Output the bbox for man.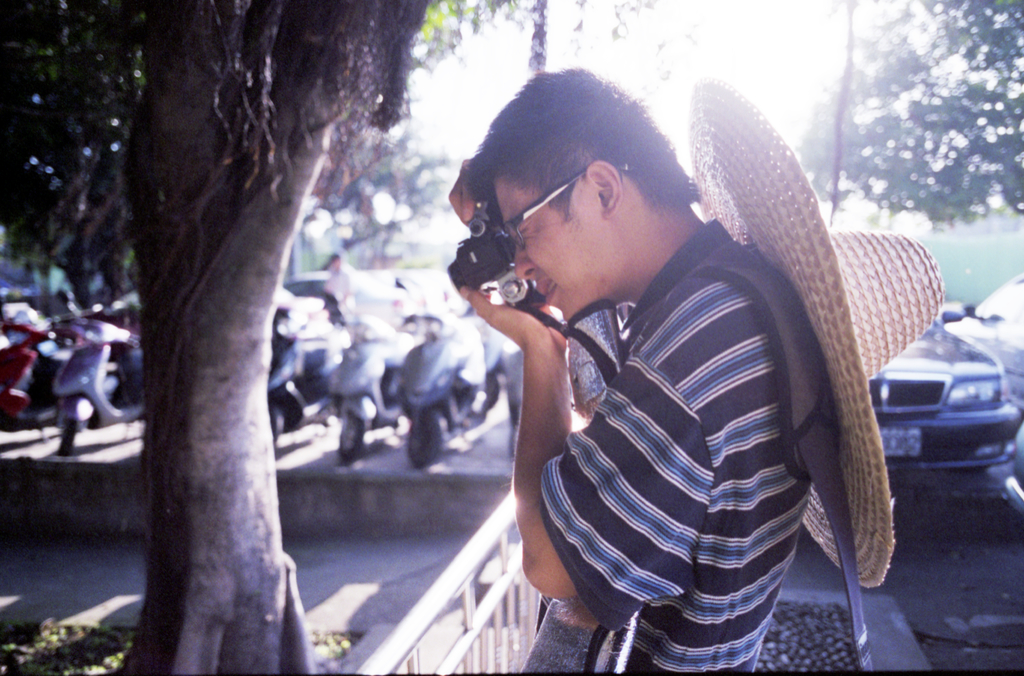
rect(412, 62, 890, 668).
